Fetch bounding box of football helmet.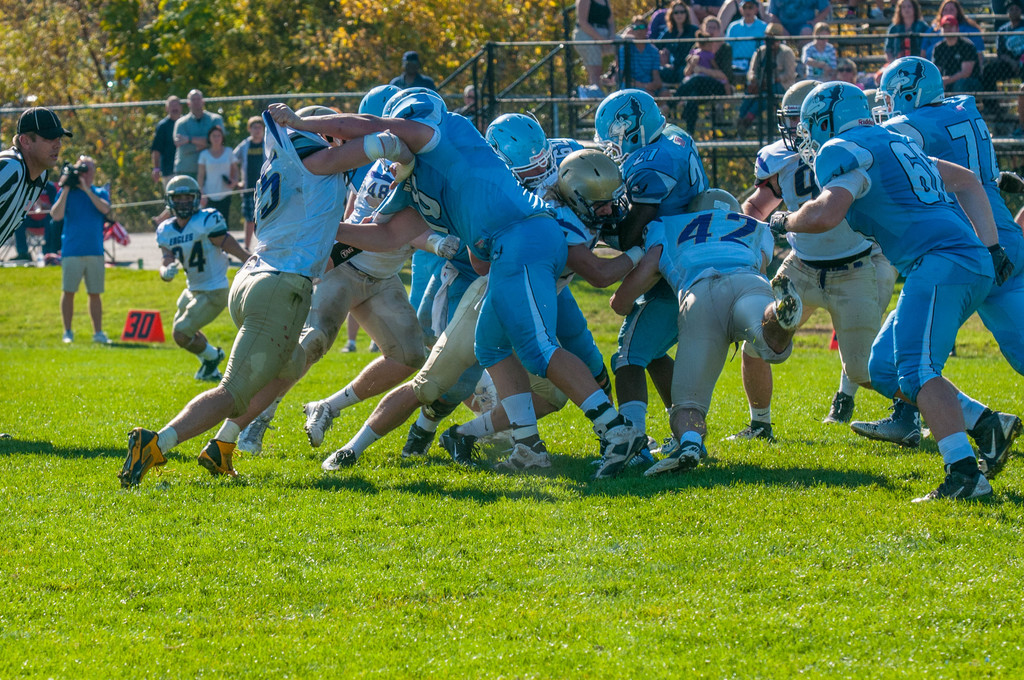
Bbox: rect(593, 89, 654, 163).
